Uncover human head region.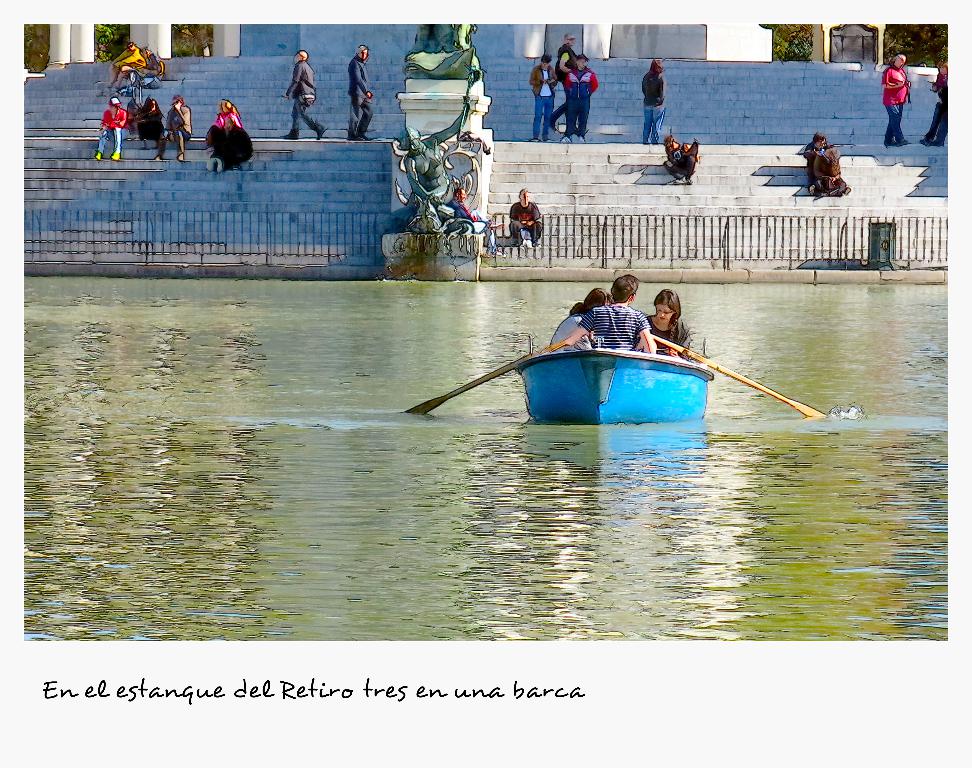
Uncovered: region(812, 131, 827, 148).
